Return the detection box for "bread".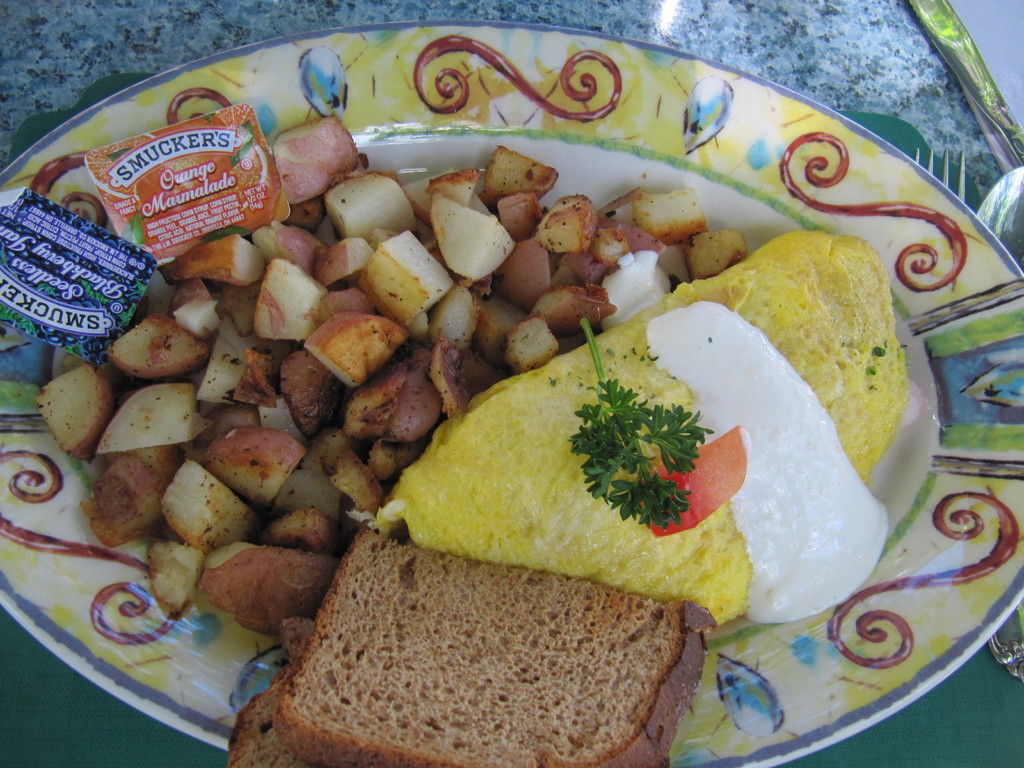
locate(225, 620, 307, 767).
